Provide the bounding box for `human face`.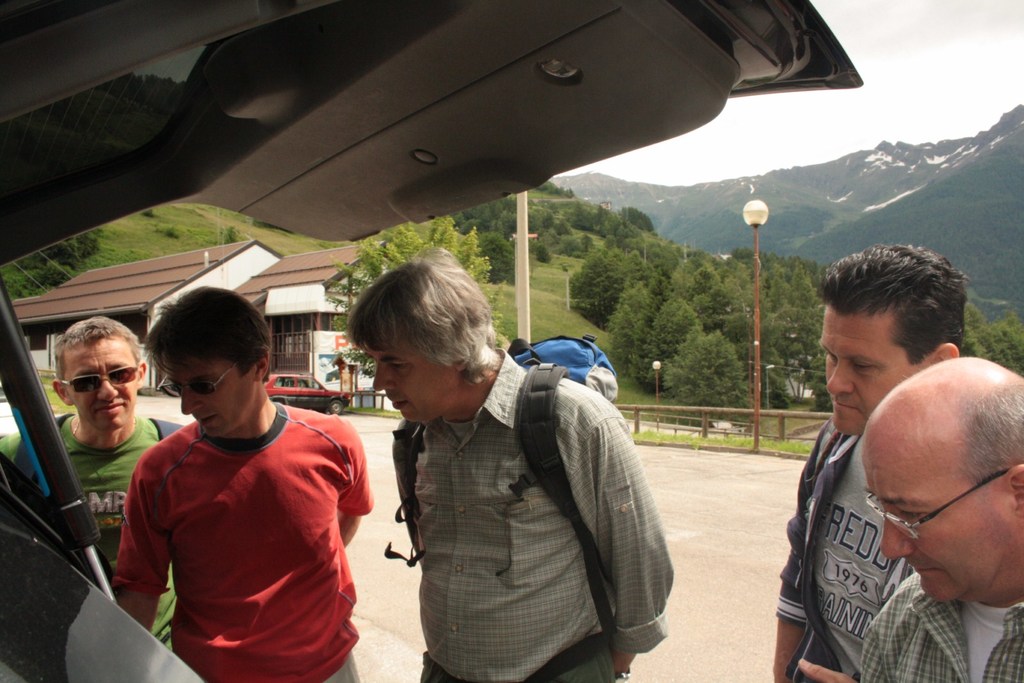
crop(65, 335, 138, 428).
